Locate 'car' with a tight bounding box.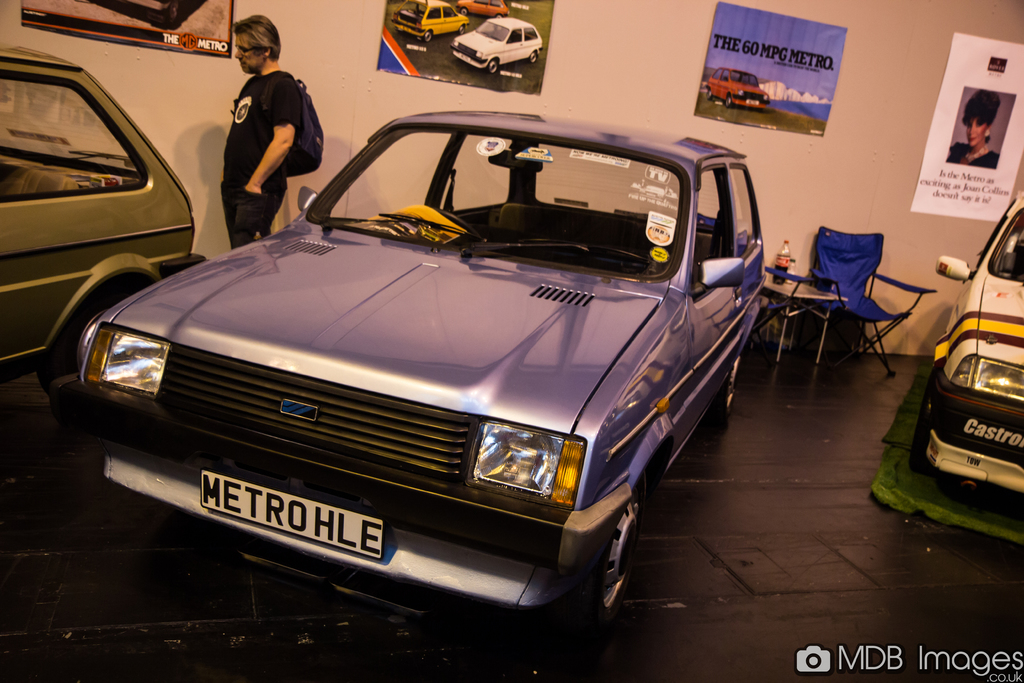
Rect(450, 19, 540, 73).
